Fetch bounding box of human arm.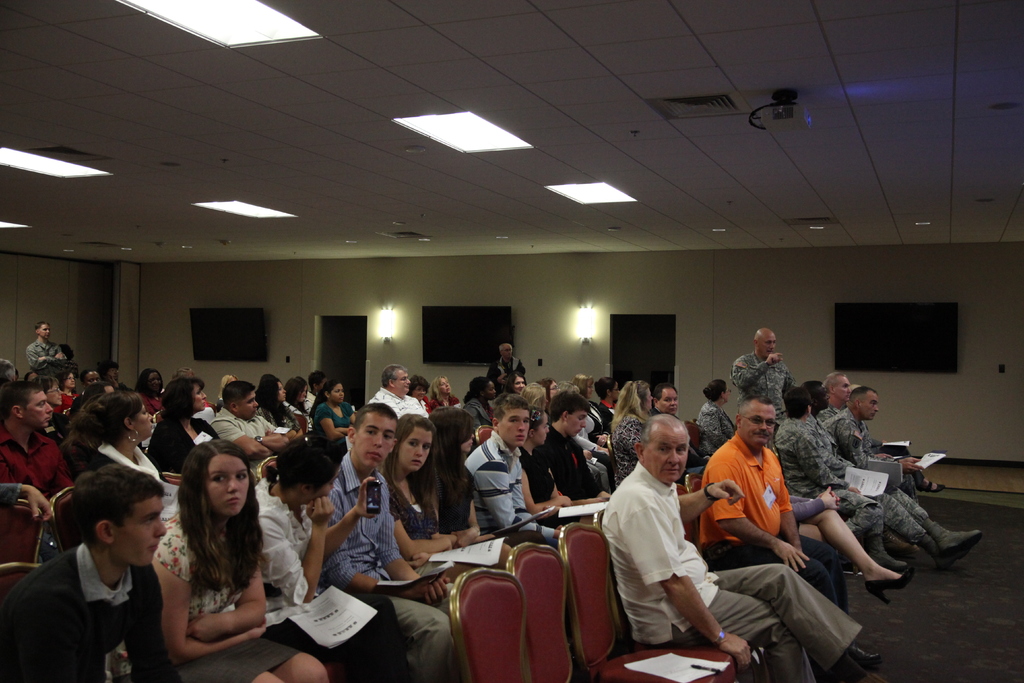
Bbox: 318,404,346,441.
